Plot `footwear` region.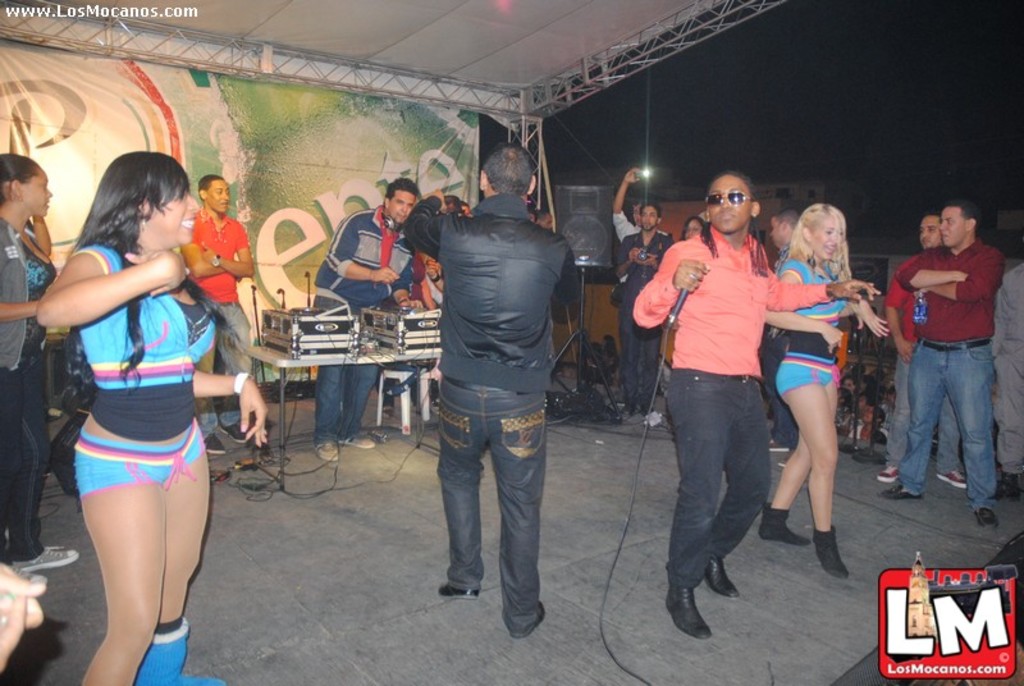
Plotted at region(315, 440, 339, 465).
